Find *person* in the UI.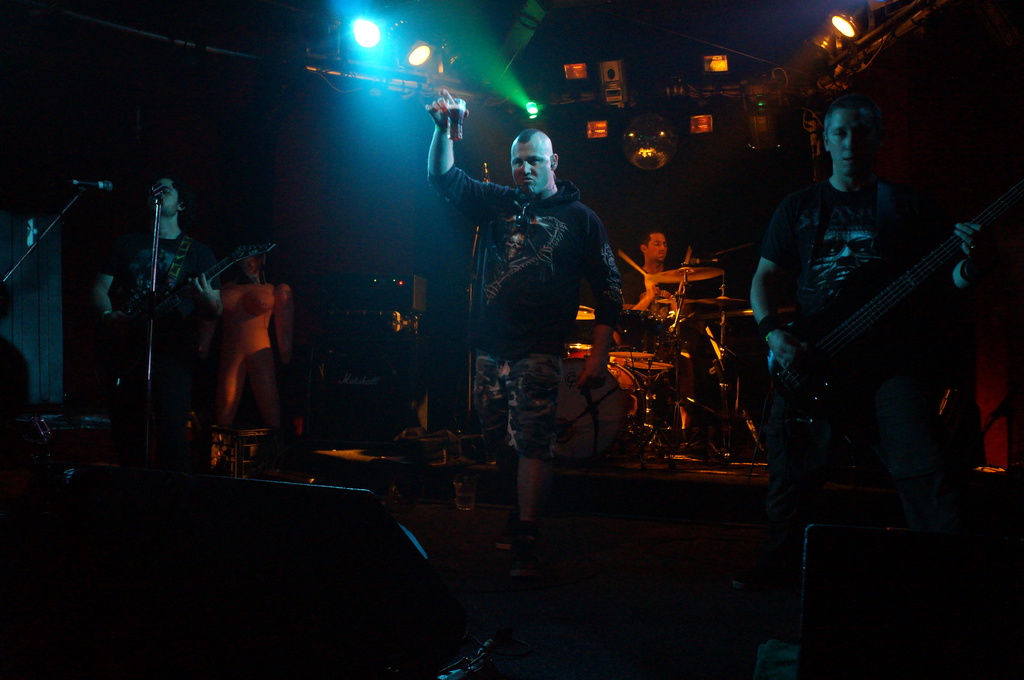
UI element at <box>769,55,1004,583</box>.
